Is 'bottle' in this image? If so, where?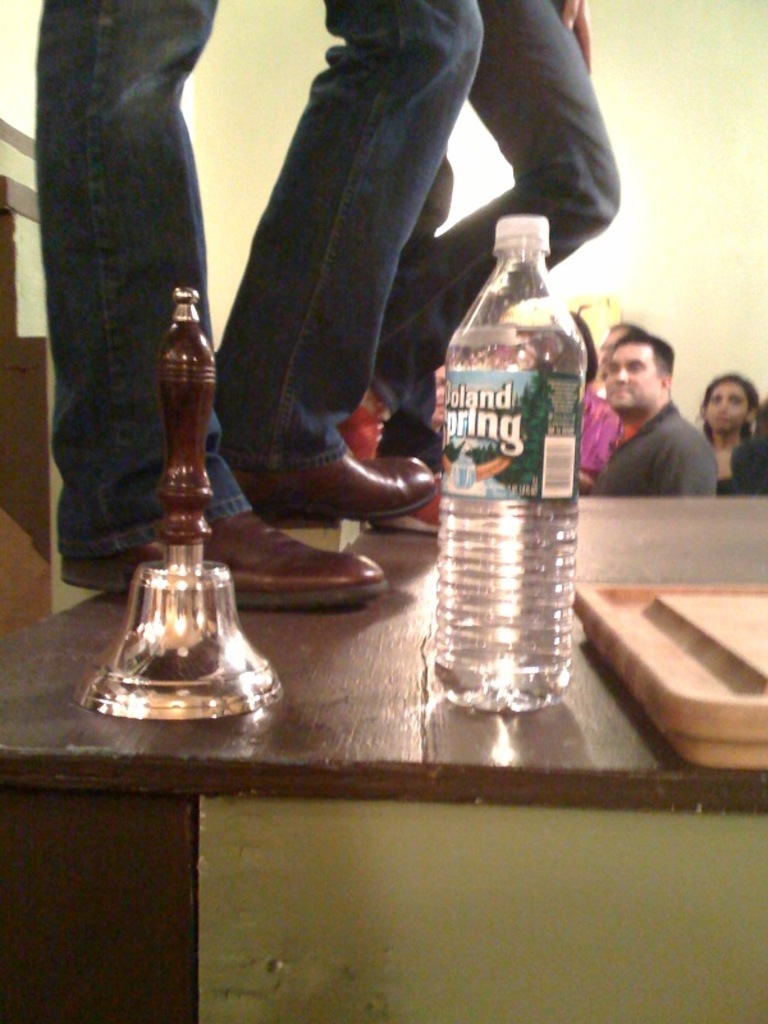
Yes, at 420,179,596,698.
